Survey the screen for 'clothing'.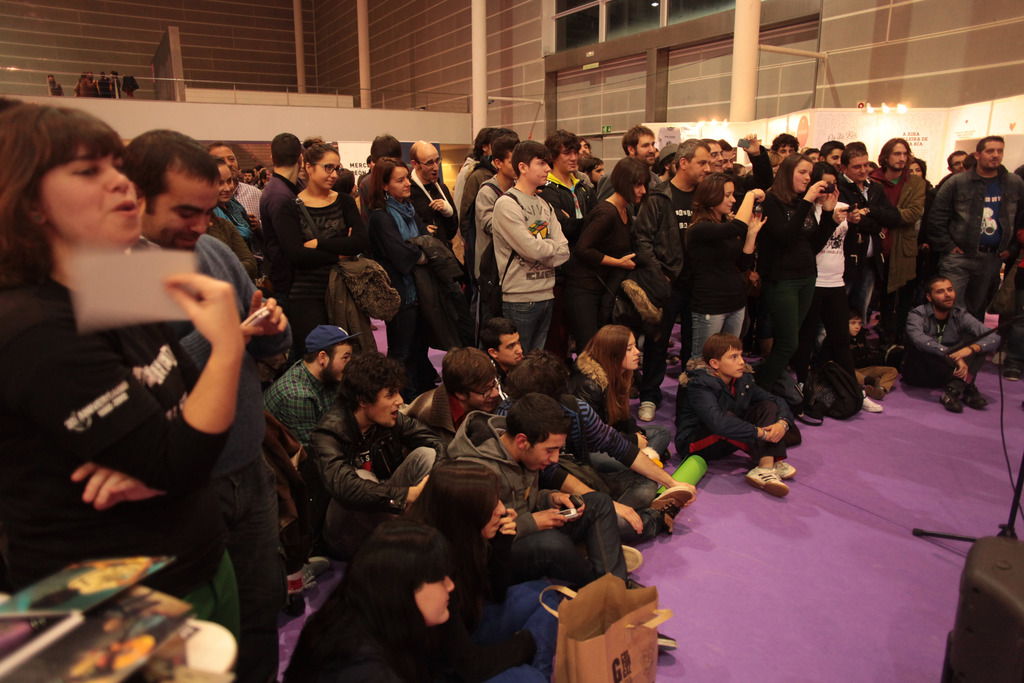
Survey found: x1=924 y1=179 x2=934 y2=202.
